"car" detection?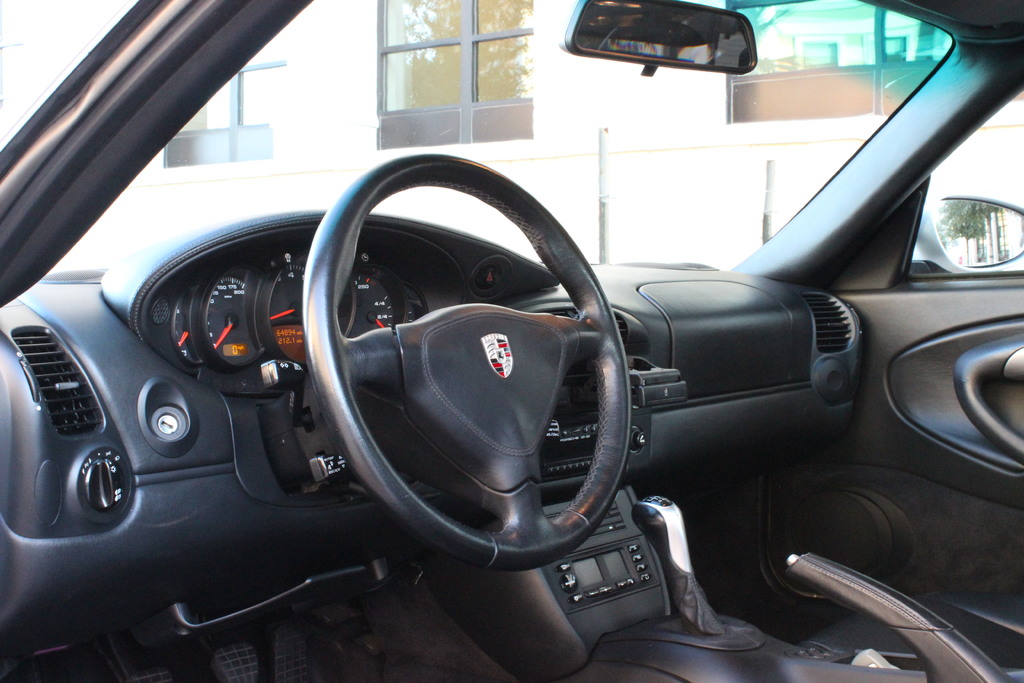
[0,0,1023,682]
